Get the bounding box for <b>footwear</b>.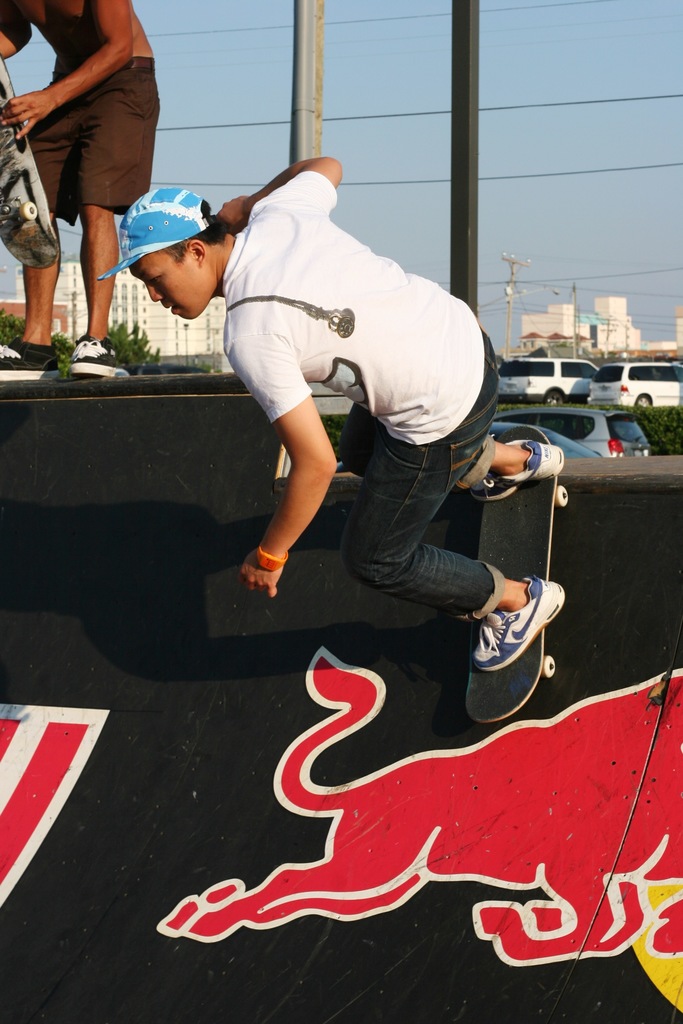
(67,324,127,380).
